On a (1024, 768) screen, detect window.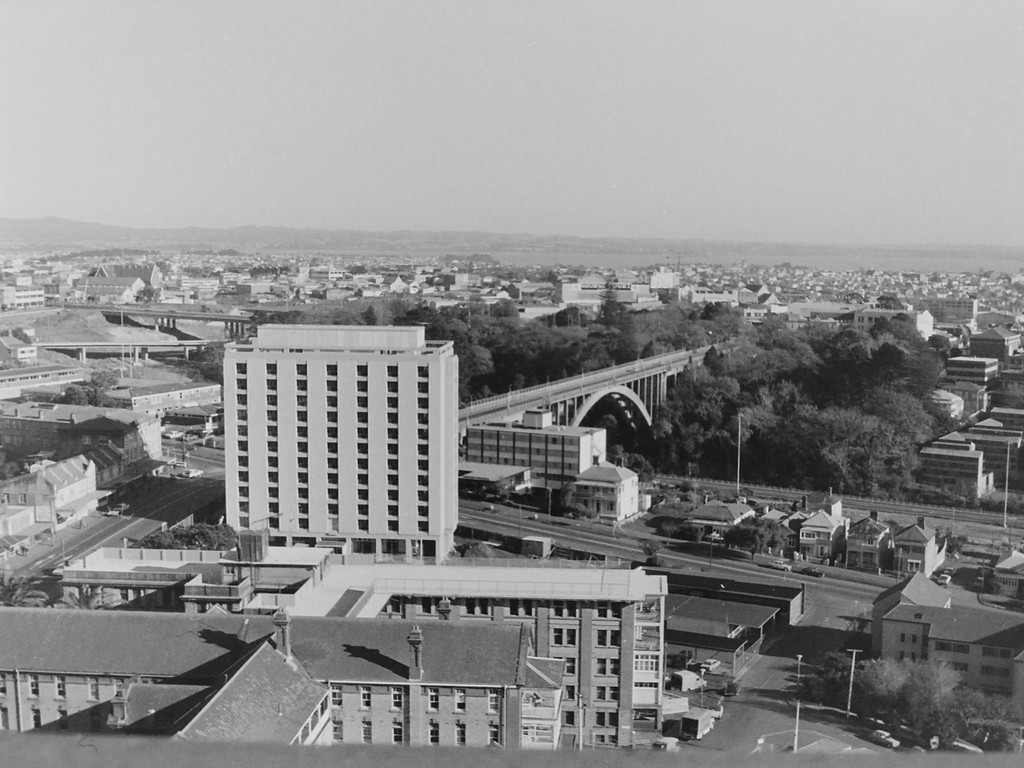
bbox(358, 517, 369, 534).
